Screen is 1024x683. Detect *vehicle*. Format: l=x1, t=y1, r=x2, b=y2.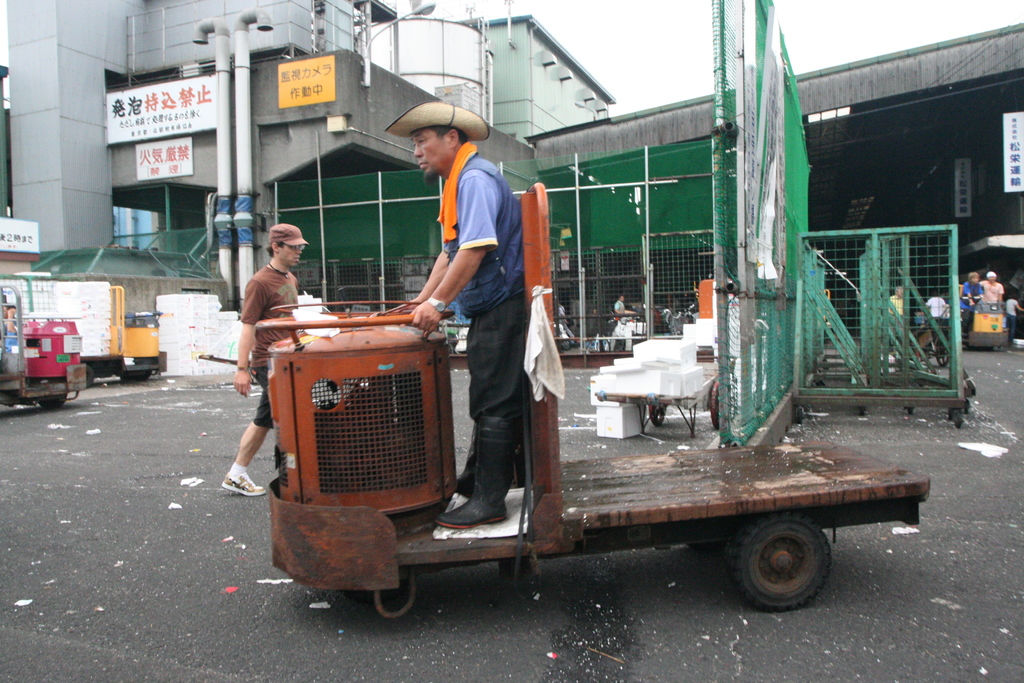
l=55, t=278, r=169, b=387.
